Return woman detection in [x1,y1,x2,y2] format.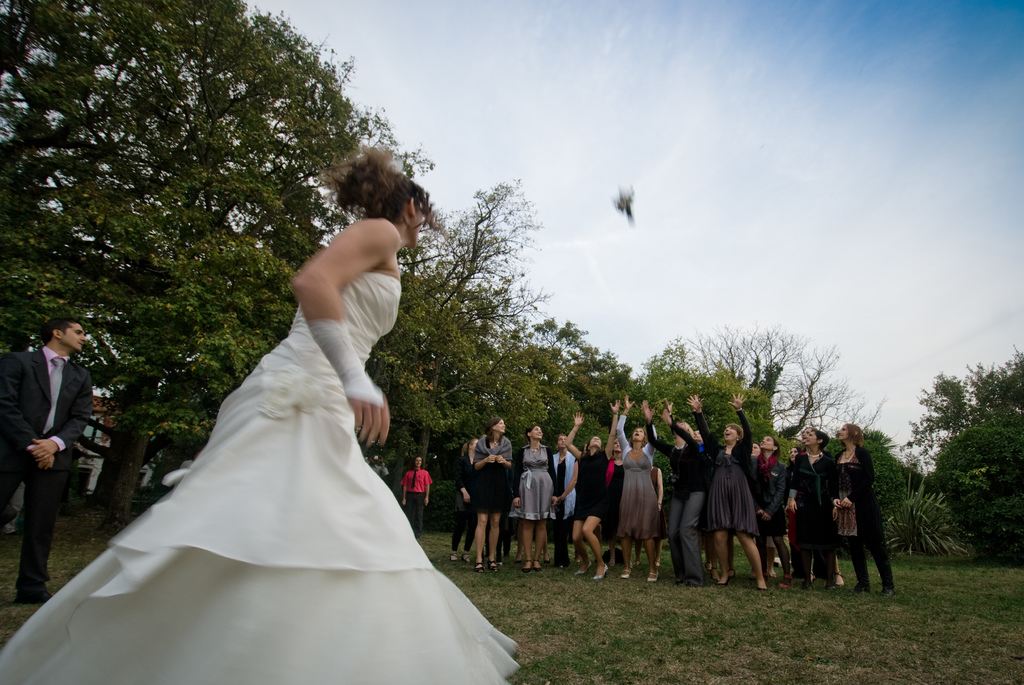
[566,401,619,578].
